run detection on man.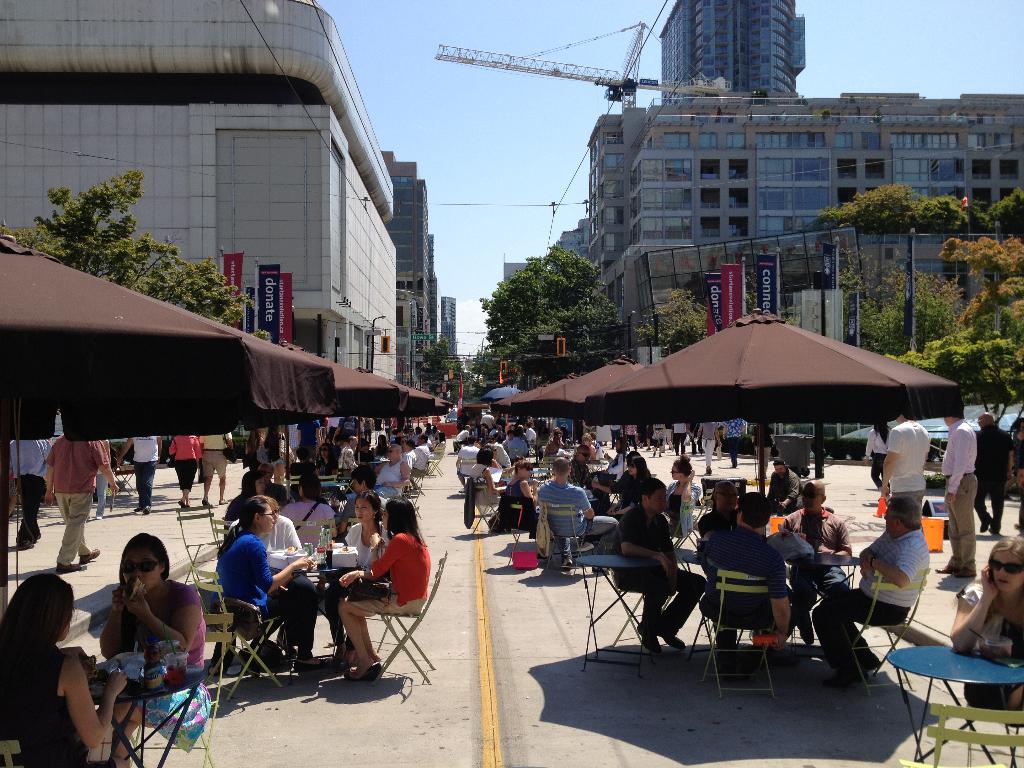
Result: crop(536, 455, 620, 573).
